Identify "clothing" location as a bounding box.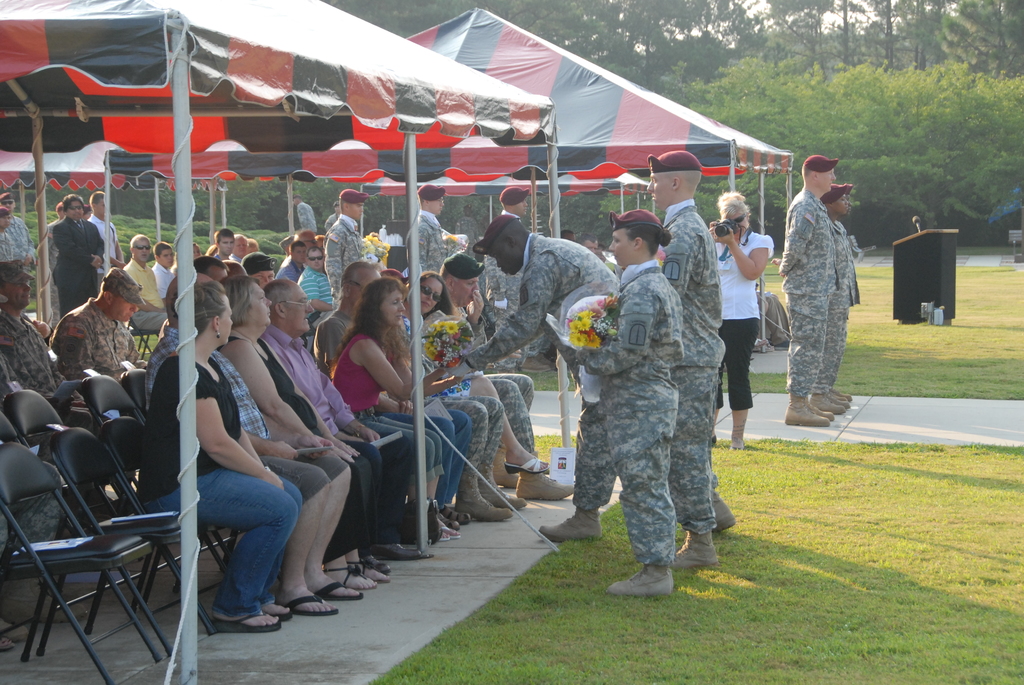
crop(705, 237, 760, 413).
